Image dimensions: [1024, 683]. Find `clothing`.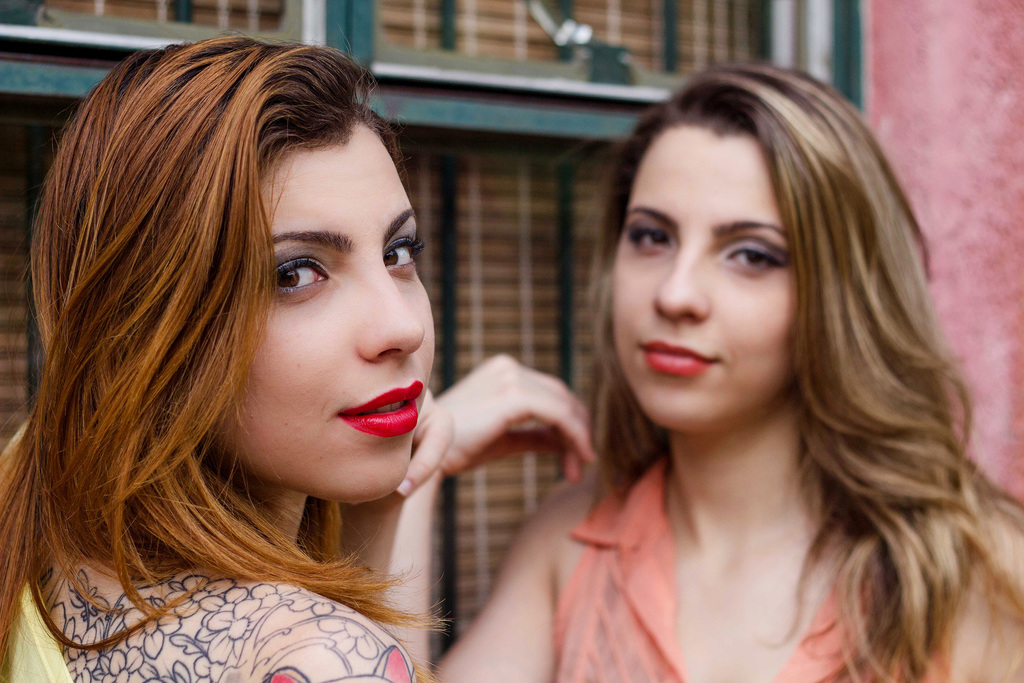
bbox=(451, 354, 975, 669).
